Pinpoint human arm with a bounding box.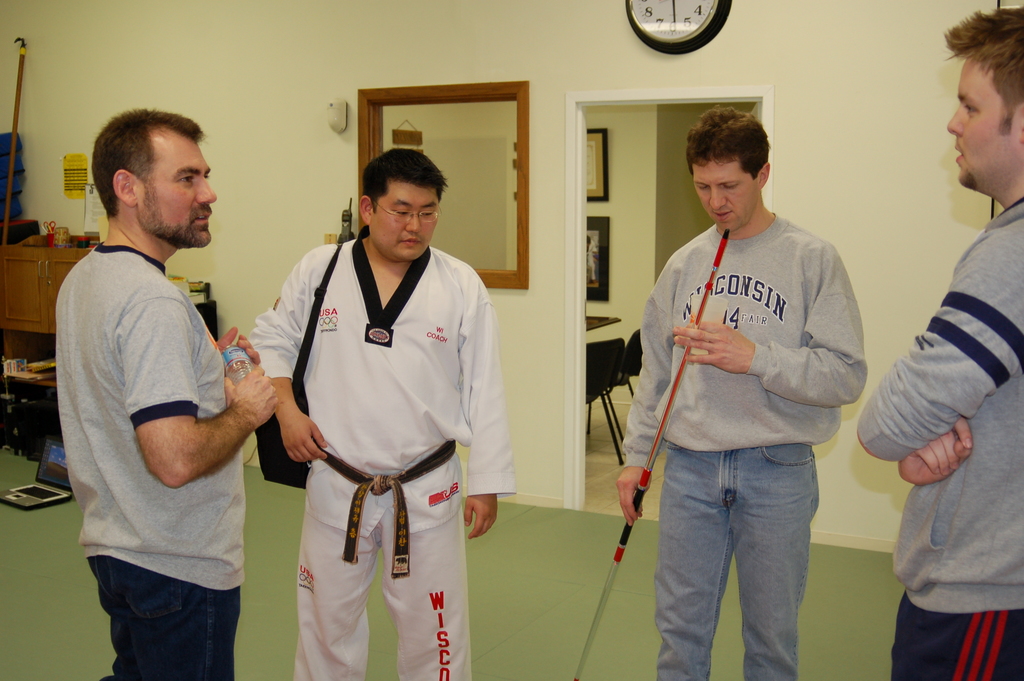
675/318/756/374.
